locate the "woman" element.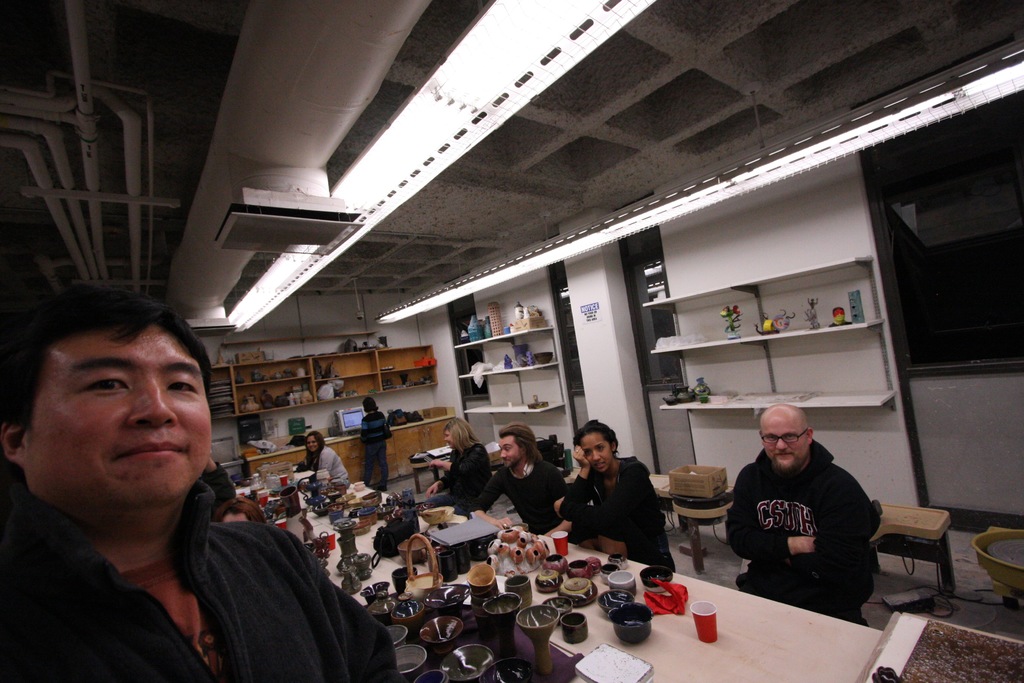
Element bbox: Rect(565, 430, 682, 584).
